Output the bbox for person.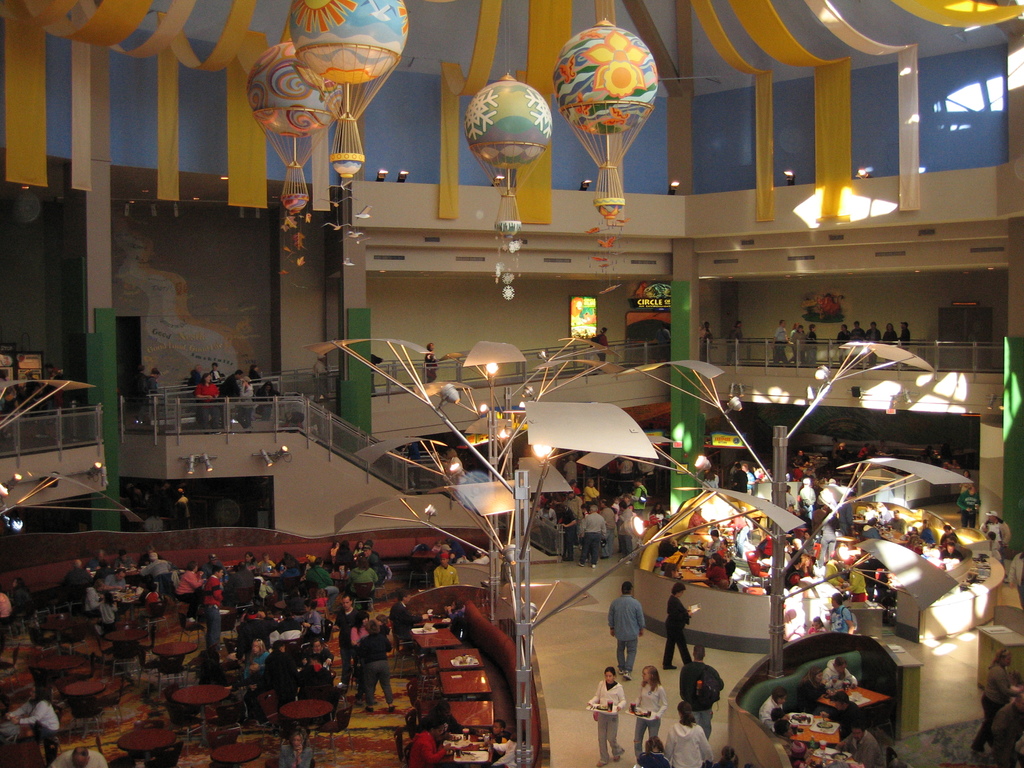
<bbox>627, 659, 670, 767</bbox>.
